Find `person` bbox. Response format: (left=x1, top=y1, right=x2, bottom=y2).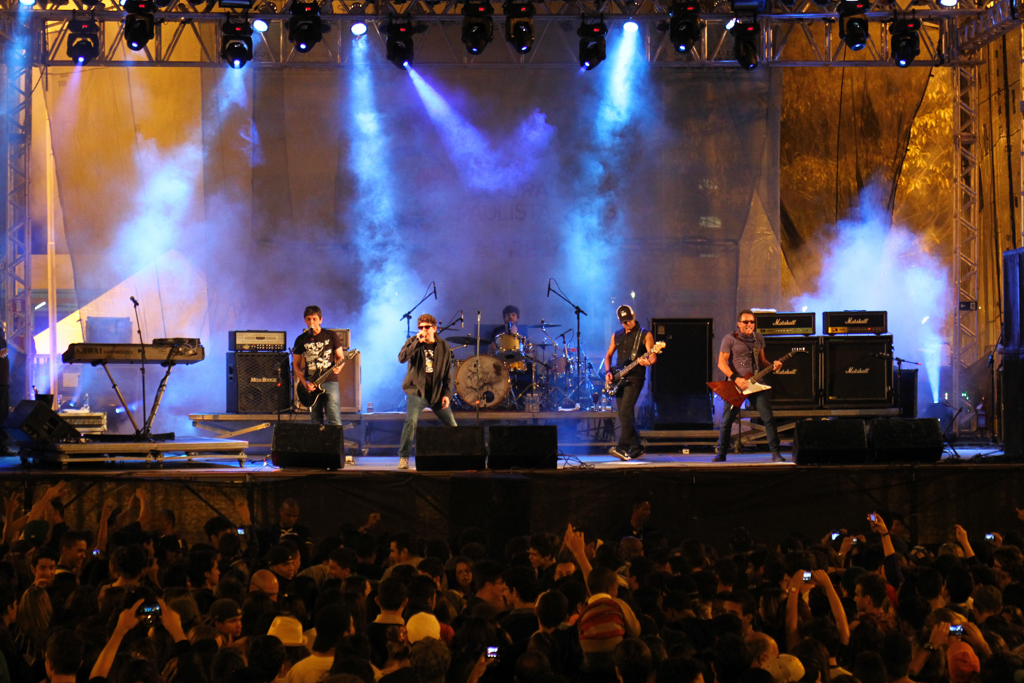
(left=491, top=304, right=523, bottom=332).
